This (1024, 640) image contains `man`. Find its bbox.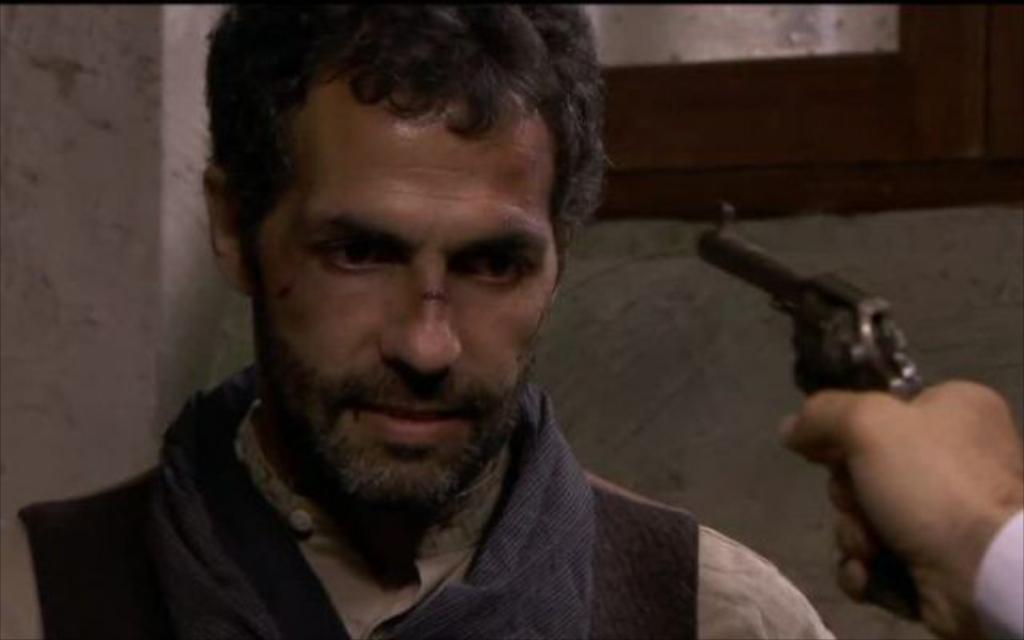
pyautogui.locateOnScreen(776, 376, 1022, 638).
